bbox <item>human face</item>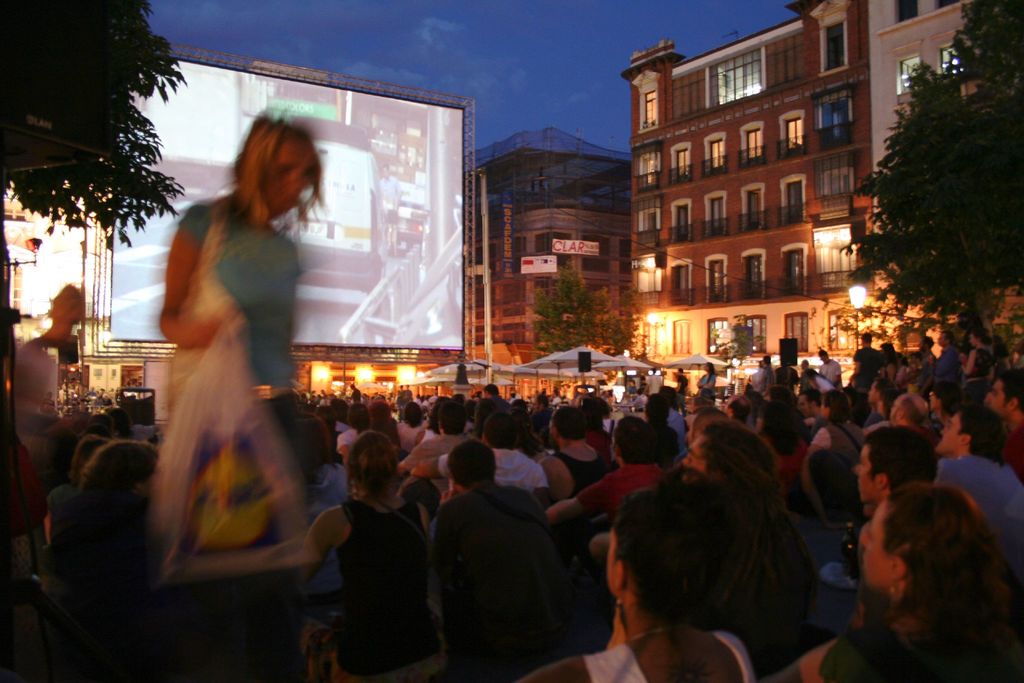
<bbox>972, 334, 975, 345</bbox>
